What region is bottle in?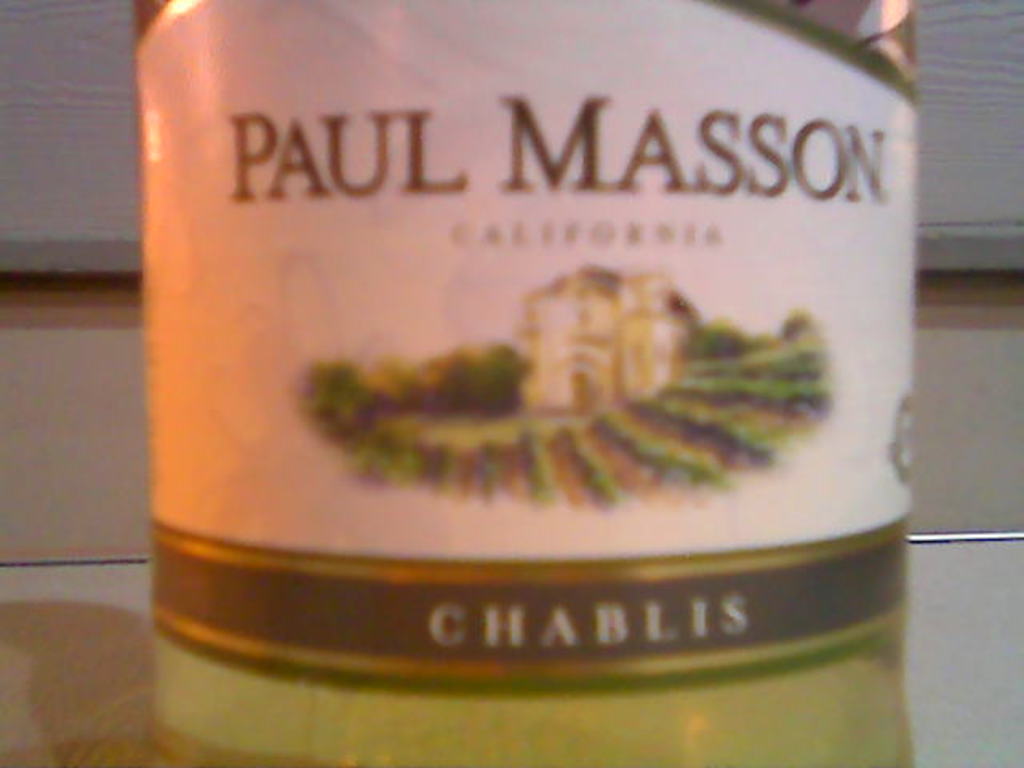
142 0 917 766.
